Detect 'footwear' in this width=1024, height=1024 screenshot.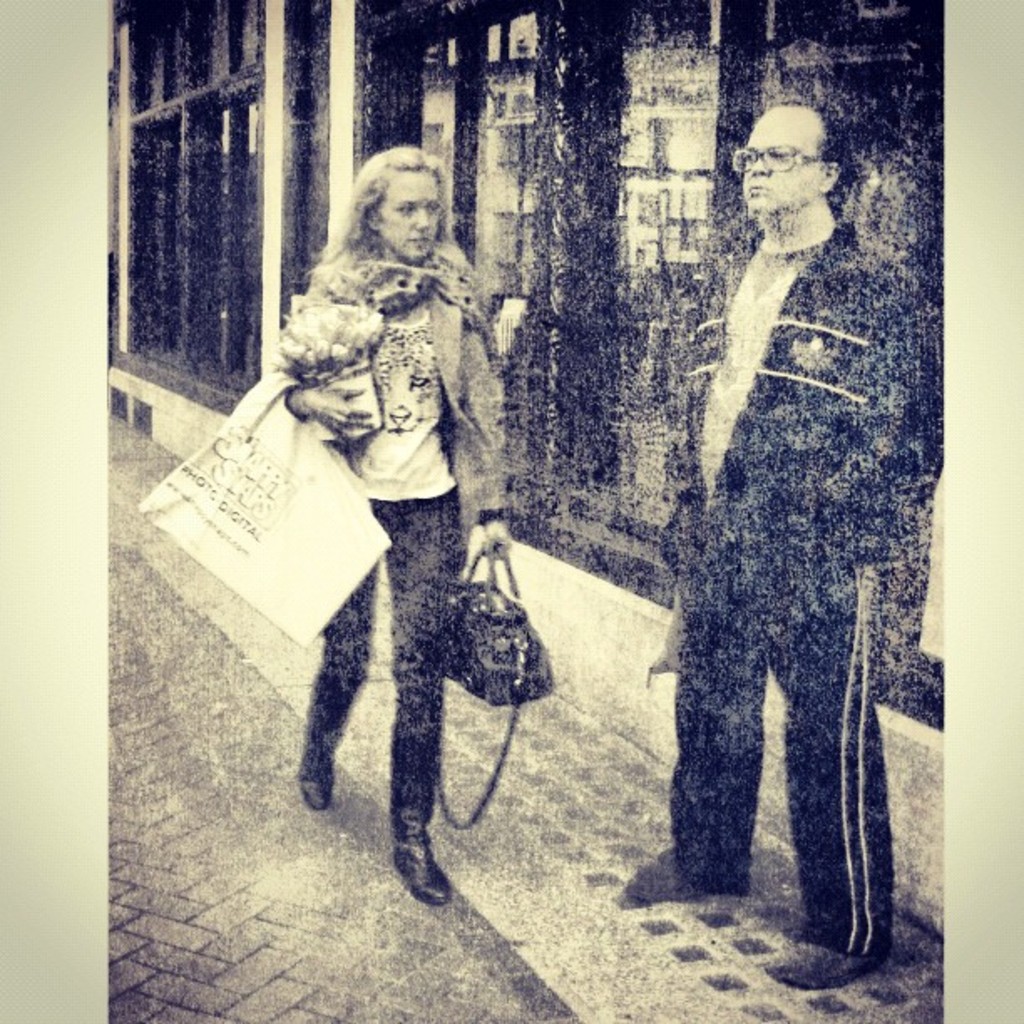
Detection: (left=621, top=852, right=738, bottom=888).
